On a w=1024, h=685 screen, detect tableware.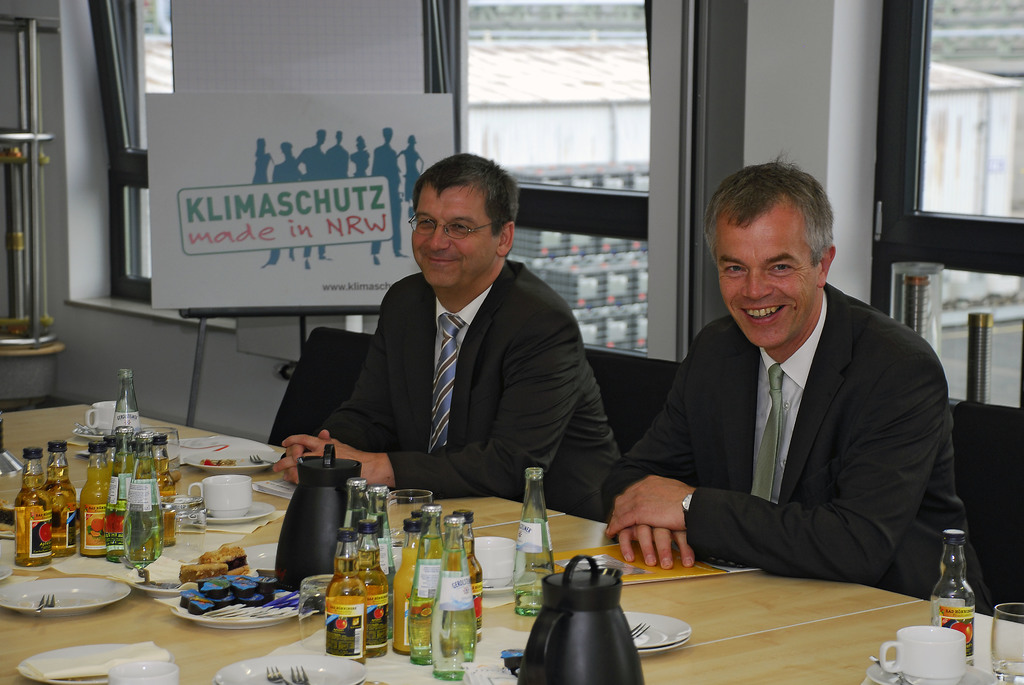
box(212, 657, 366, 684).
